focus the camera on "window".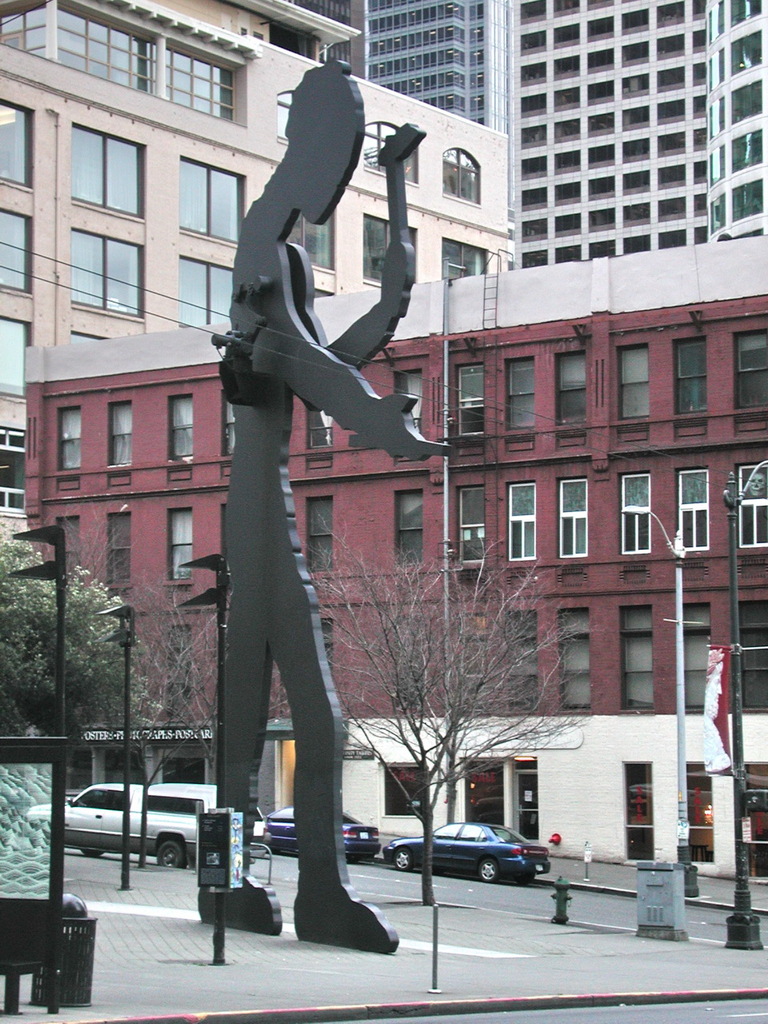
Focus region: left=161, top=626, right=198, bottom=720.
